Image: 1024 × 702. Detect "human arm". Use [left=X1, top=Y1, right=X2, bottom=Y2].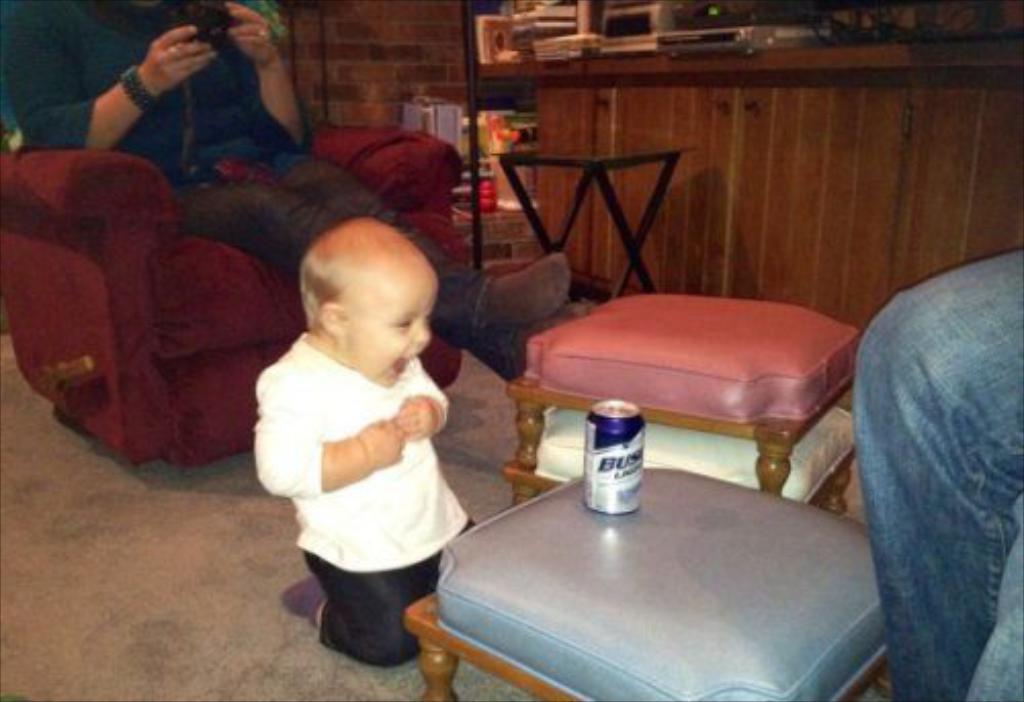
[left=250, top=372, right=403, bottom=493].
